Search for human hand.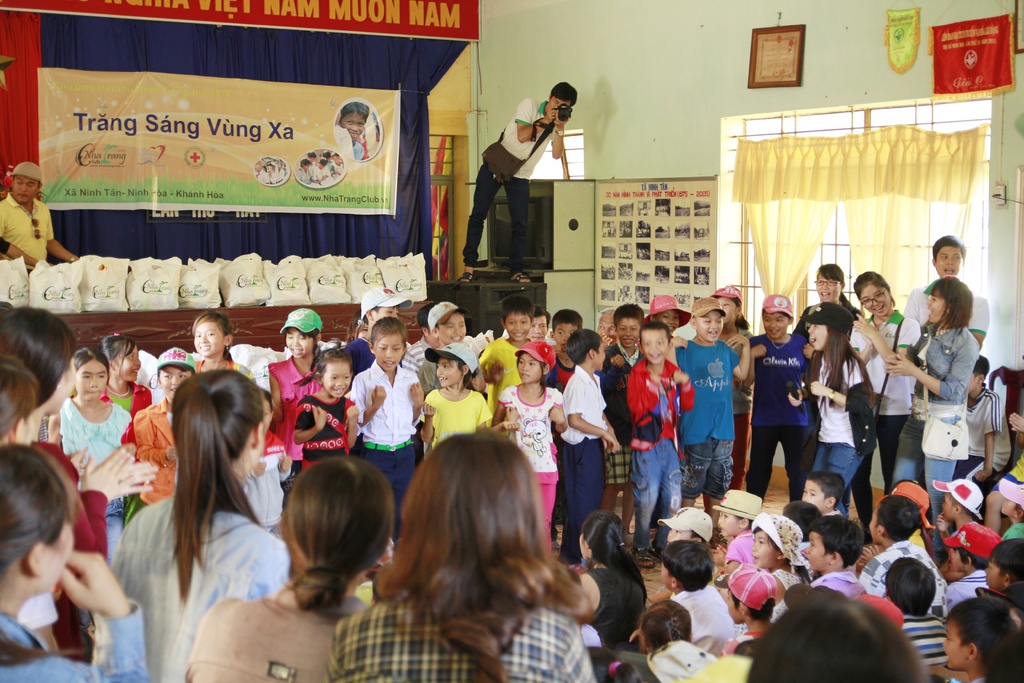
Found at (420,400,438,420).
